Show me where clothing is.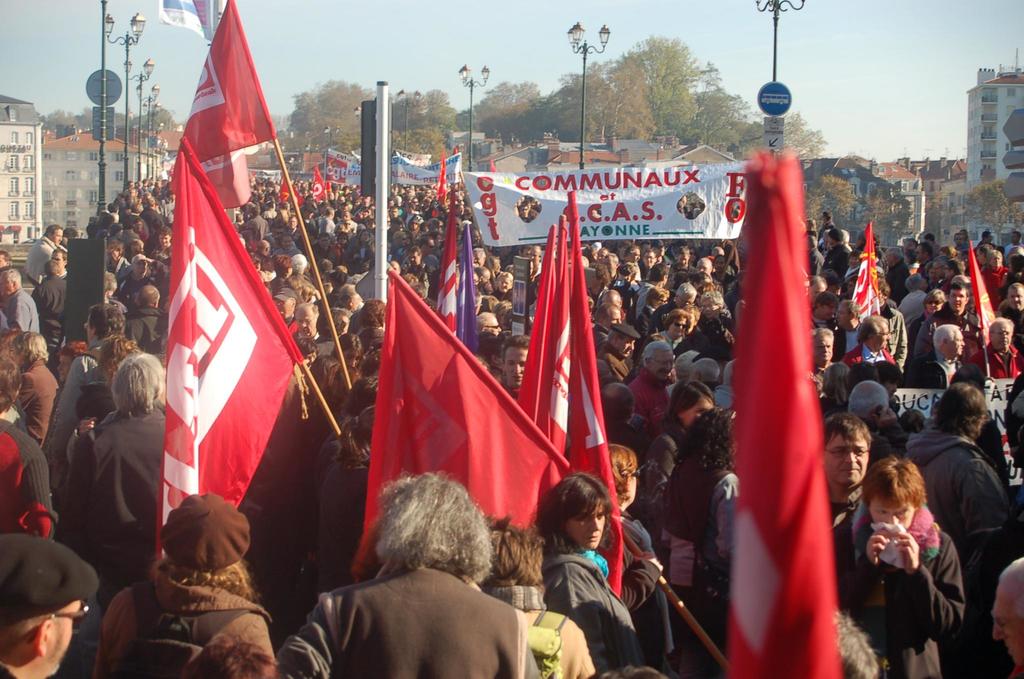
clothing is at <region>1005, 242, 1022, 256</region>.
